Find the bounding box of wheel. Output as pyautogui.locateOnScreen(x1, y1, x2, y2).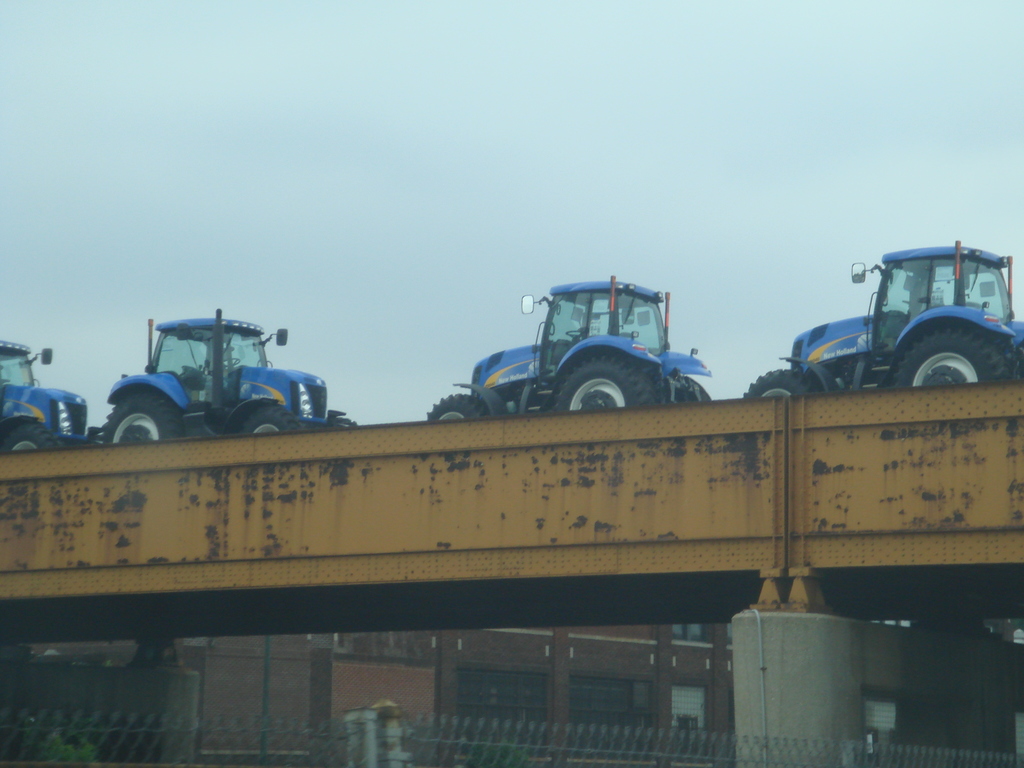
pyautogui.locateOnScreen(237, 401, 300, 430).
